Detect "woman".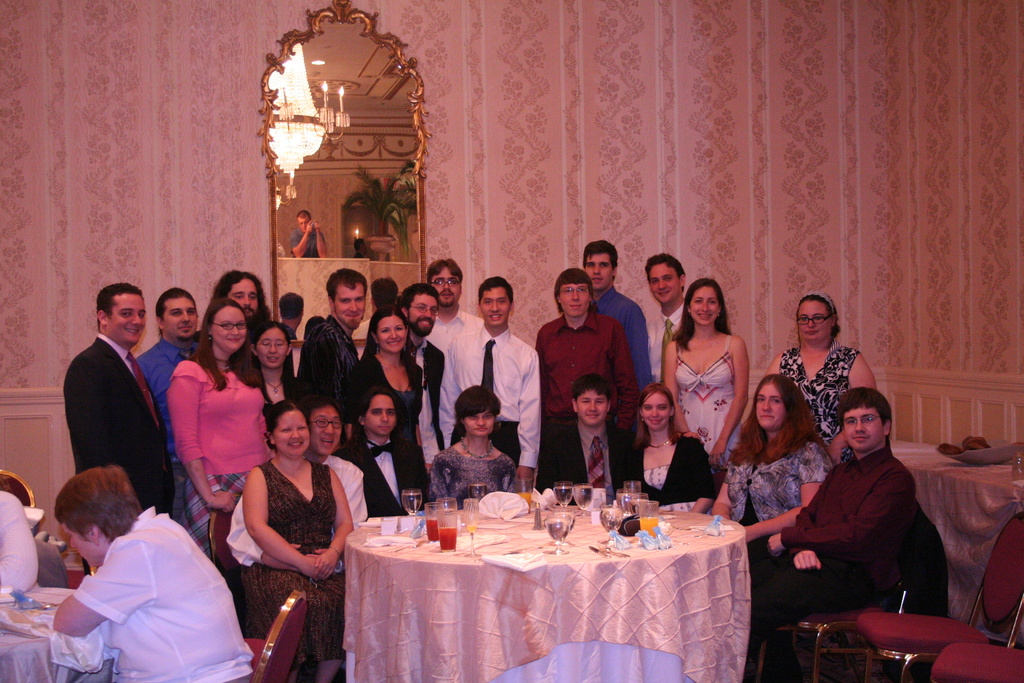
Detected at [x1=714, y1=377, x2=826, y2=682].
